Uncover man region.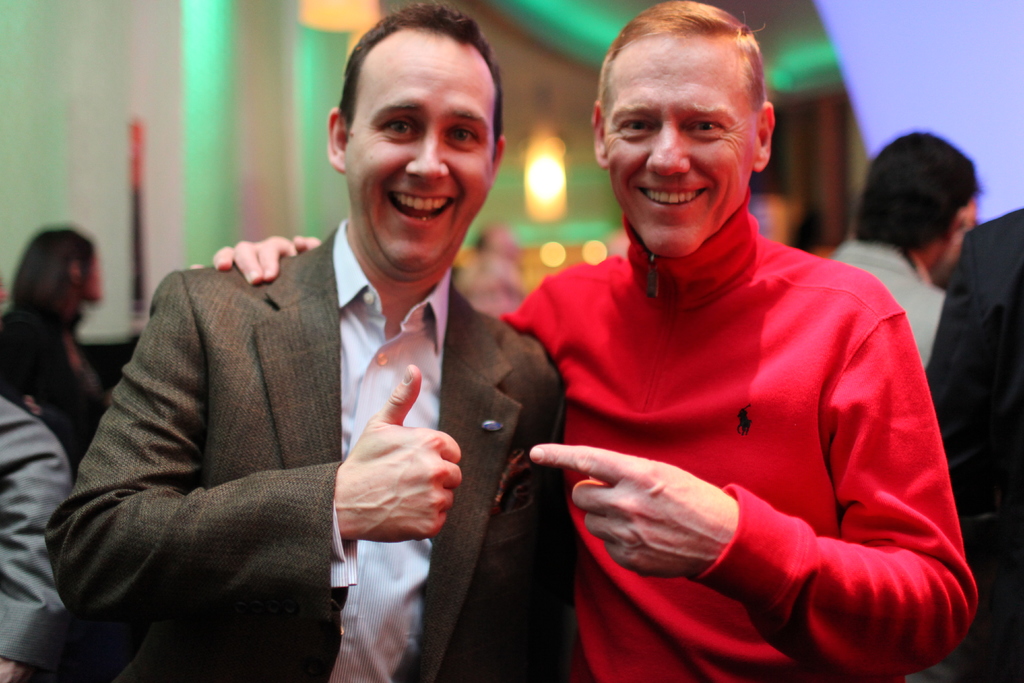
Uncovered: {"left": 820, "top": 129, "right": 985, "bottom": 361}.
